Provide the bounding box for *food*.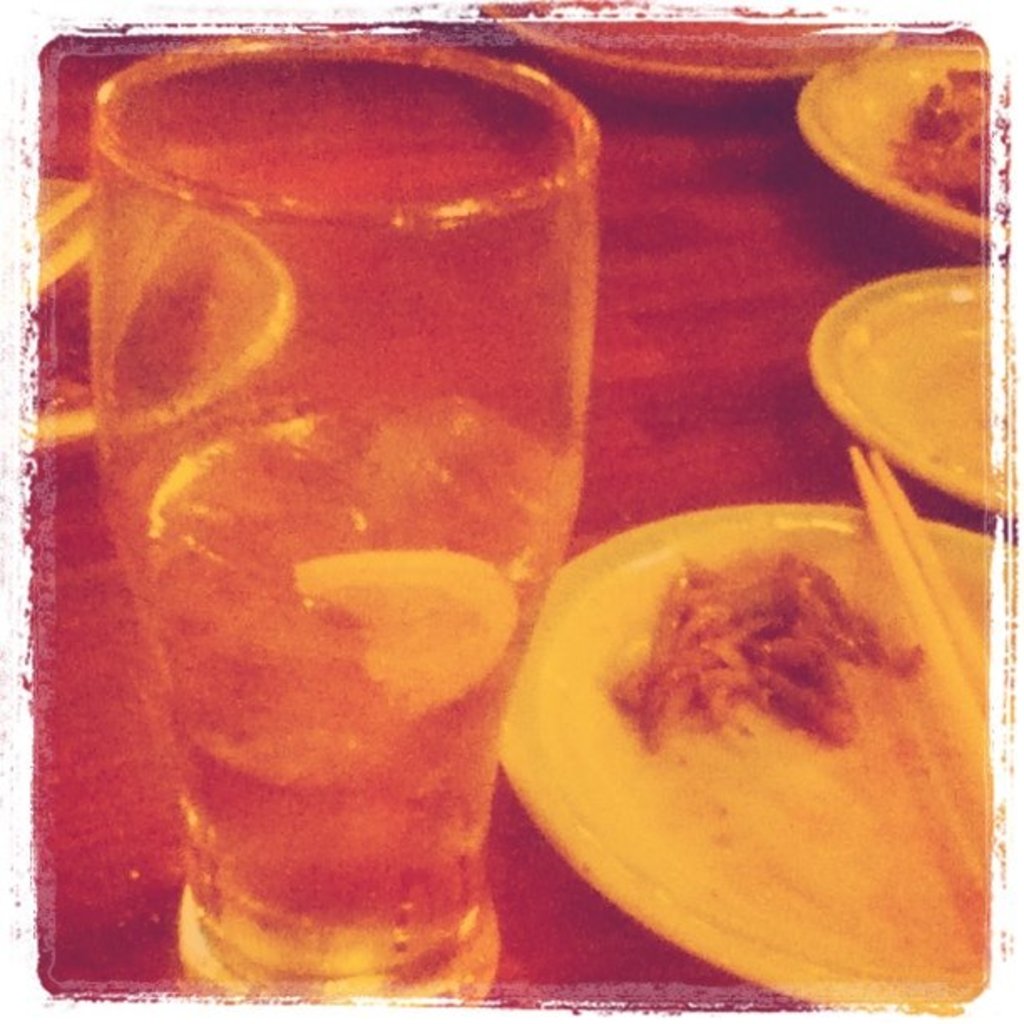
[617,566,885,733].
